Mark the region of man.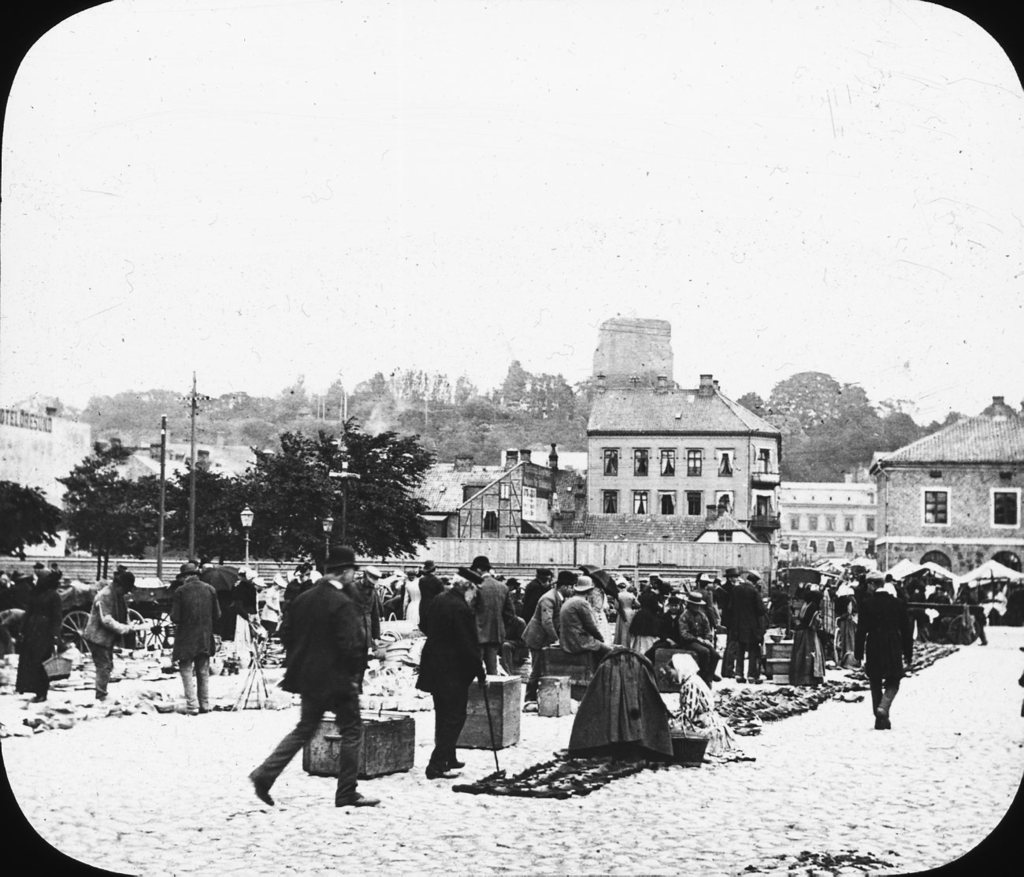
Region: crop(855, 570, 915, 729).
